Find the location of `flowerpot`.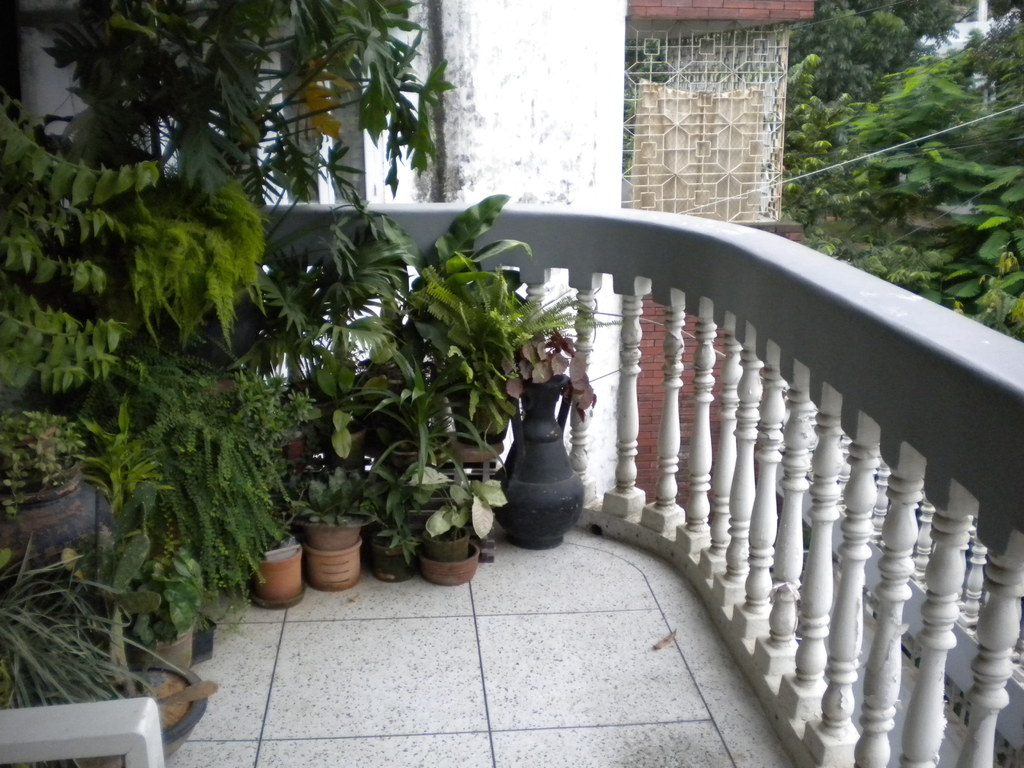
Location: <bbox>309, 522, 359, 580</bbox>.
